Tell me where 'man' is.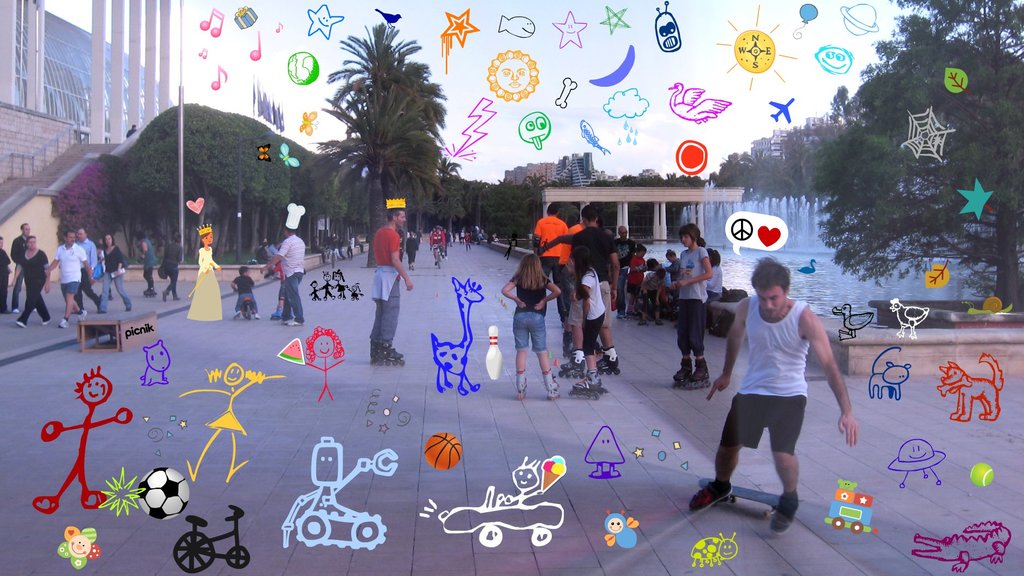
'man' is at x1=7, y1=222, x2=47, y2=317.
